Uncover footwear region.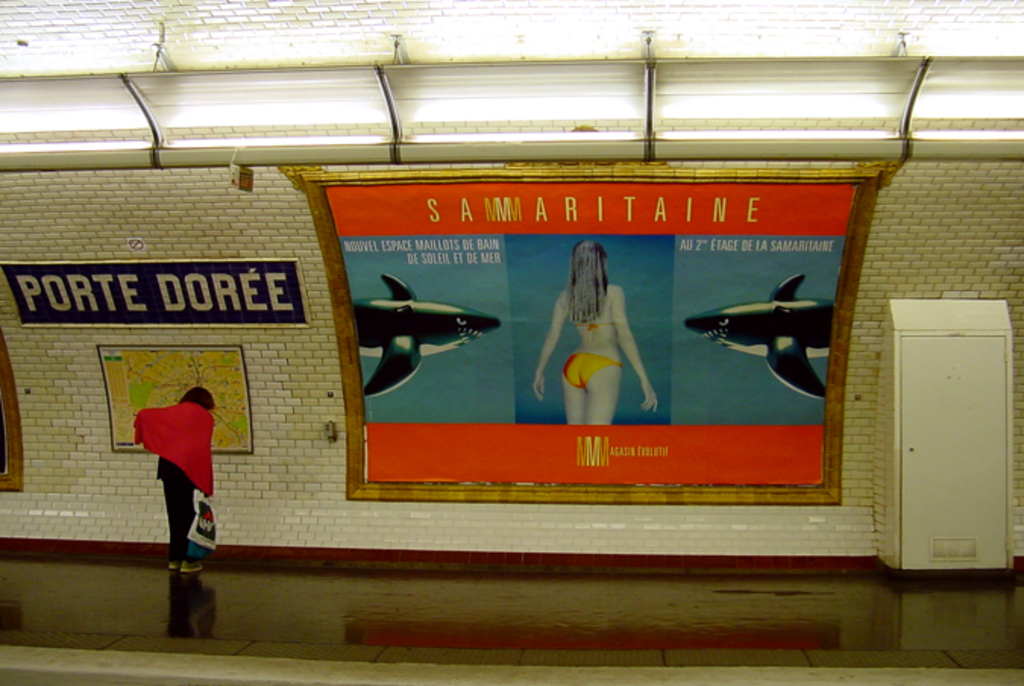
Uncovered: (left=179, top=554, right=202, bottom=574).
